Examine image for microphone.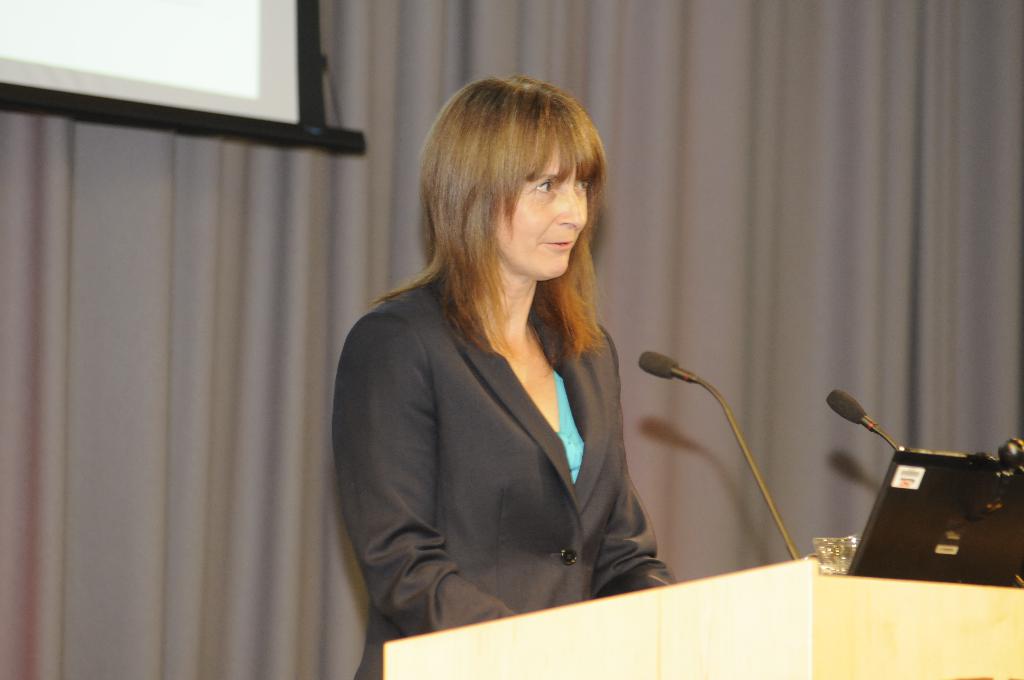
Examination result: crop(822, 385, 868, 425).
